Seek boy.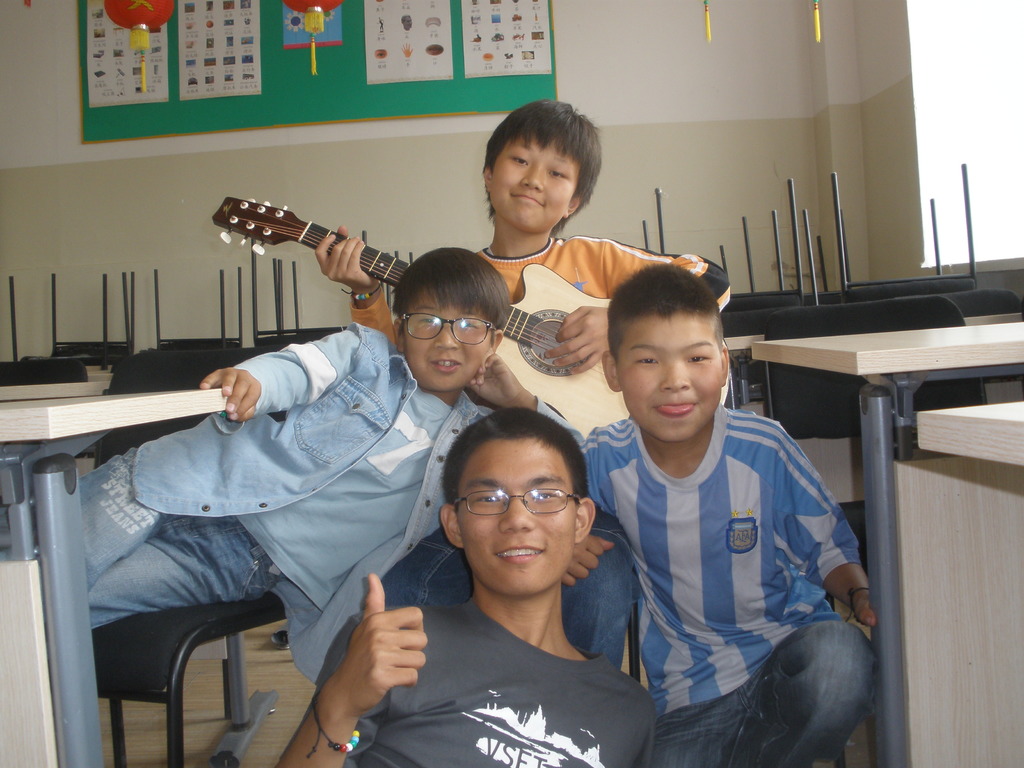
left=82, top=244, right=583, bottom=691.
